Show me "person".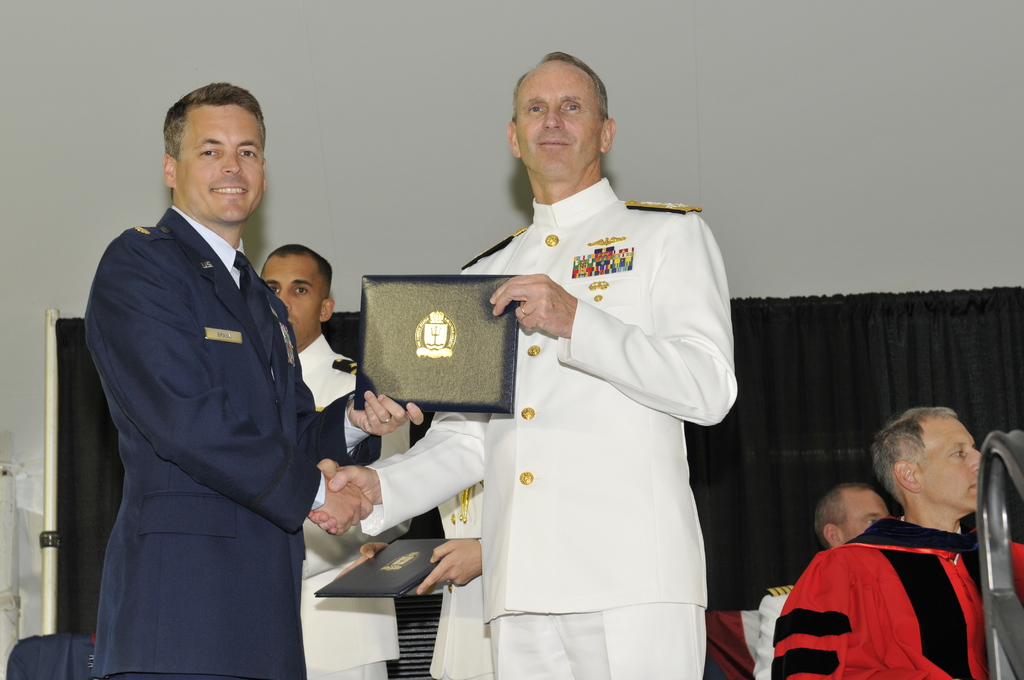
"person" is here: (88,108,338,679).
